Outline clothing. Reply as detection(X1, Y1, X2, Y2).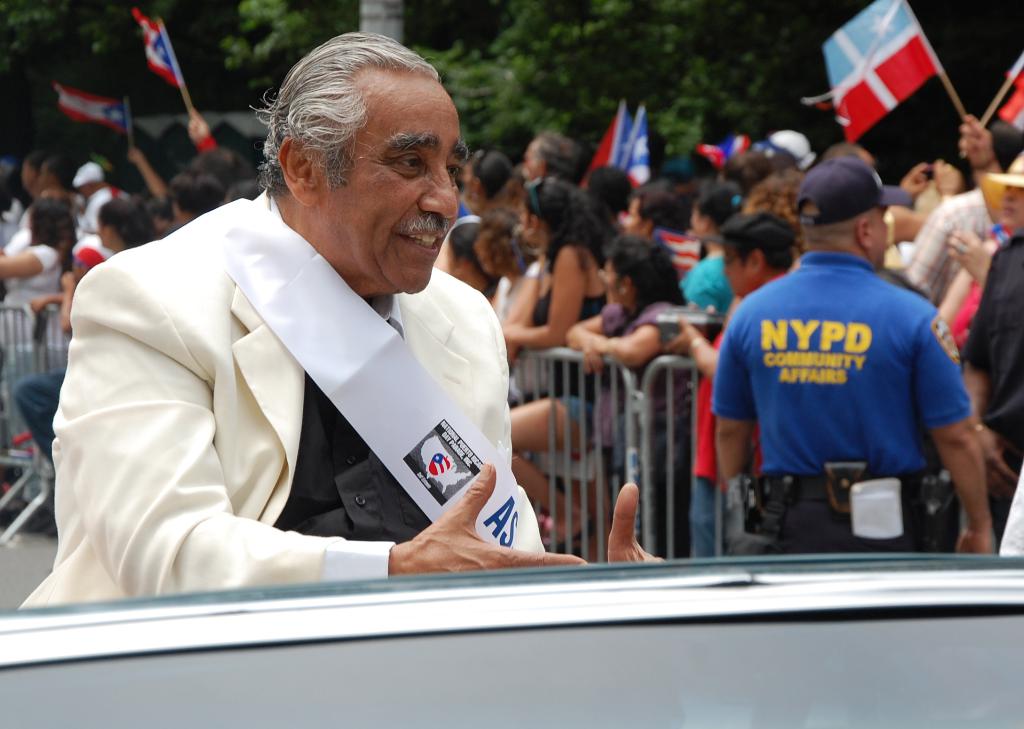
detection(194, 133, 219, 151).
